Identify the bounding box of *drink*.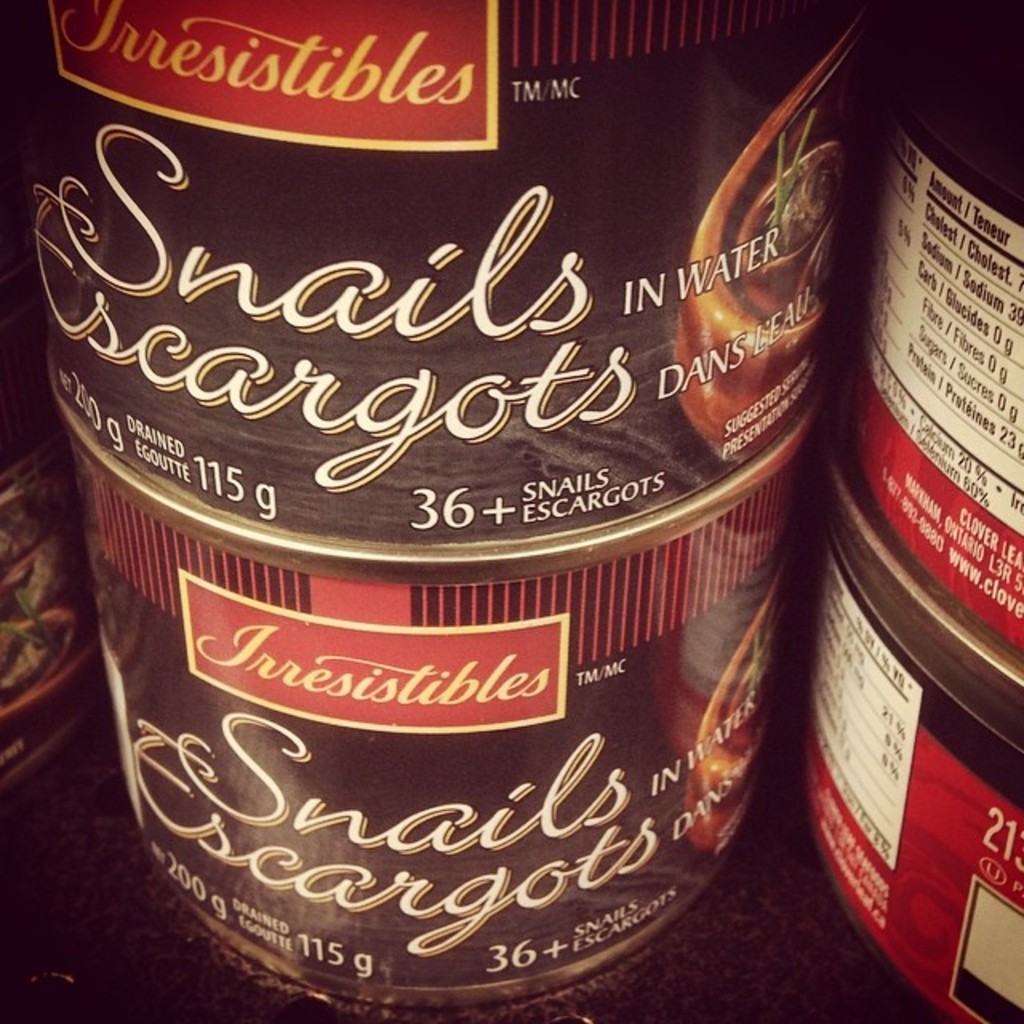
22/0/856/1022.
